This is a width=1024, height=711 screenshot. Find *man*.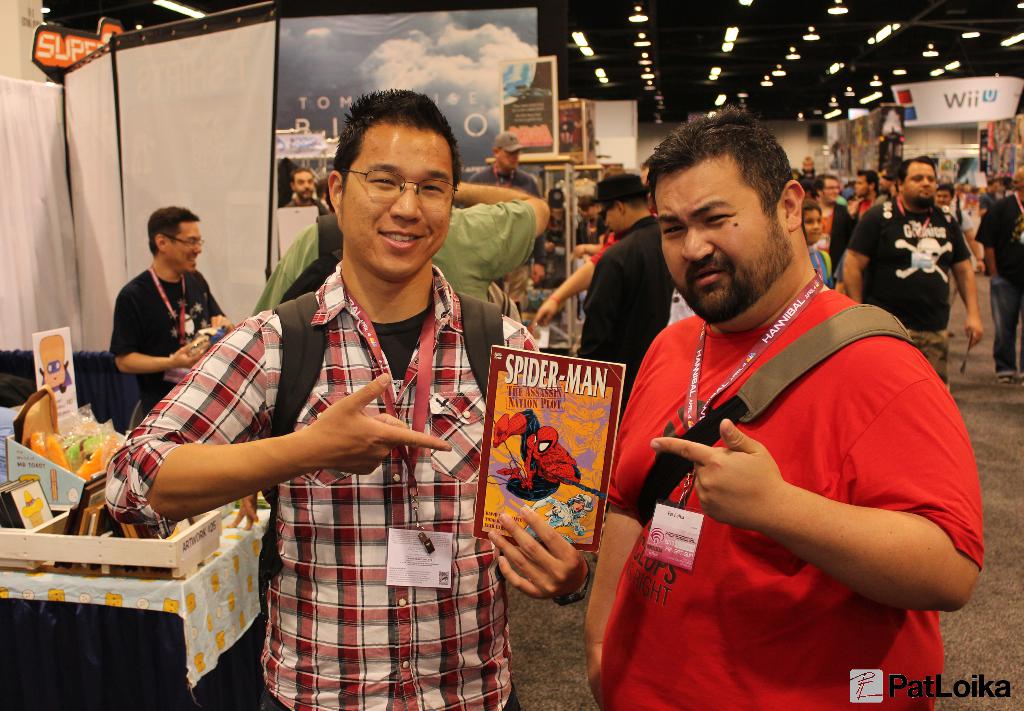
Bounding box: [840,153,982,383].
